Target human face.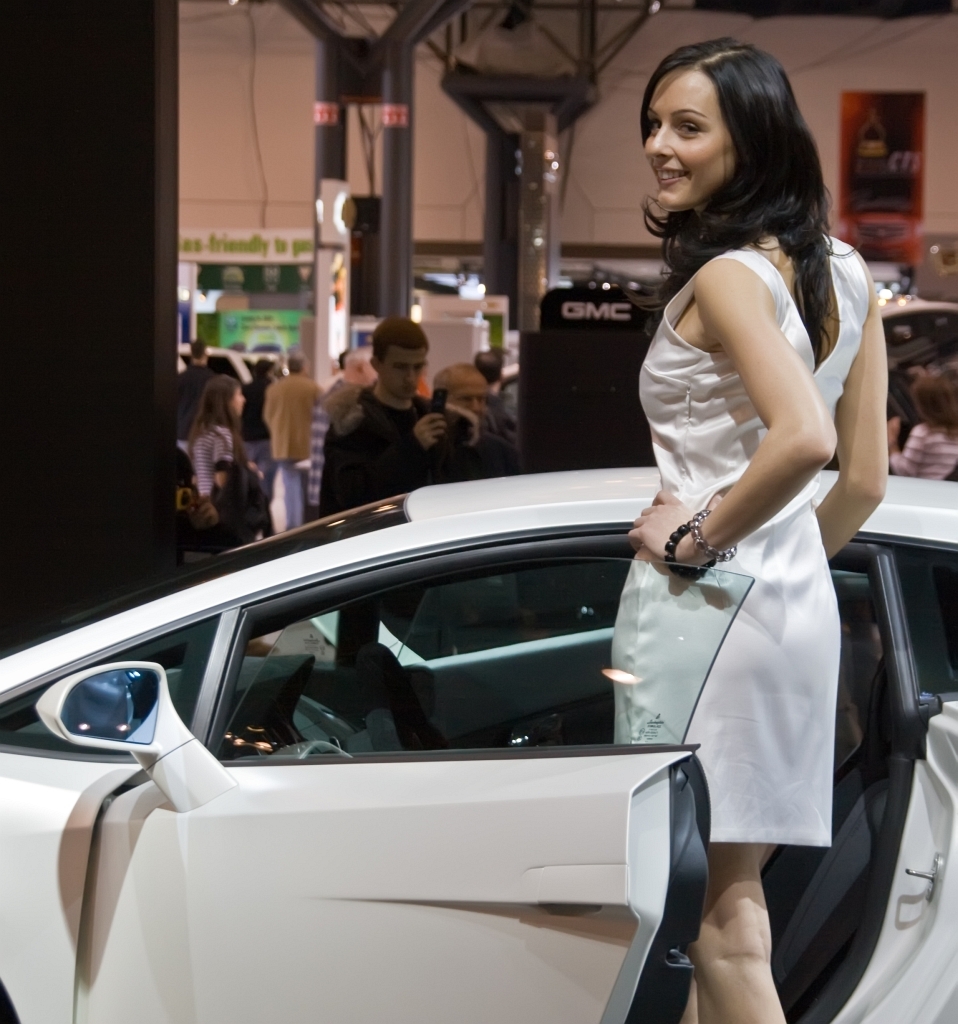
Target region: [640, 63, 739, 210].
